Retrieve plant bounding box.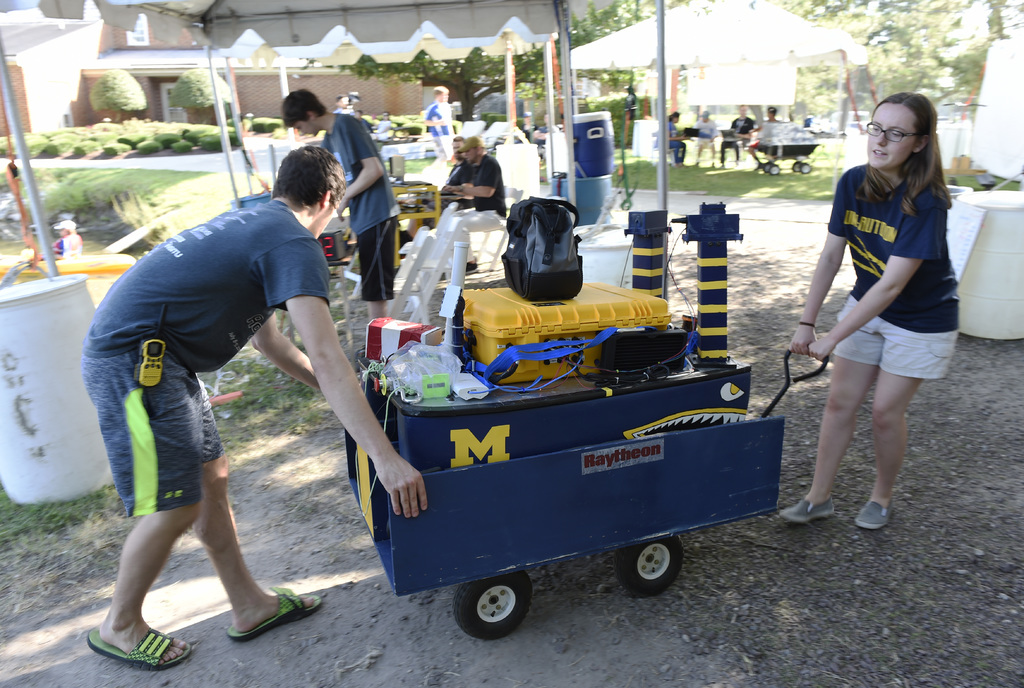
Bounding box: bbox=(252, 115, 289, 134).
